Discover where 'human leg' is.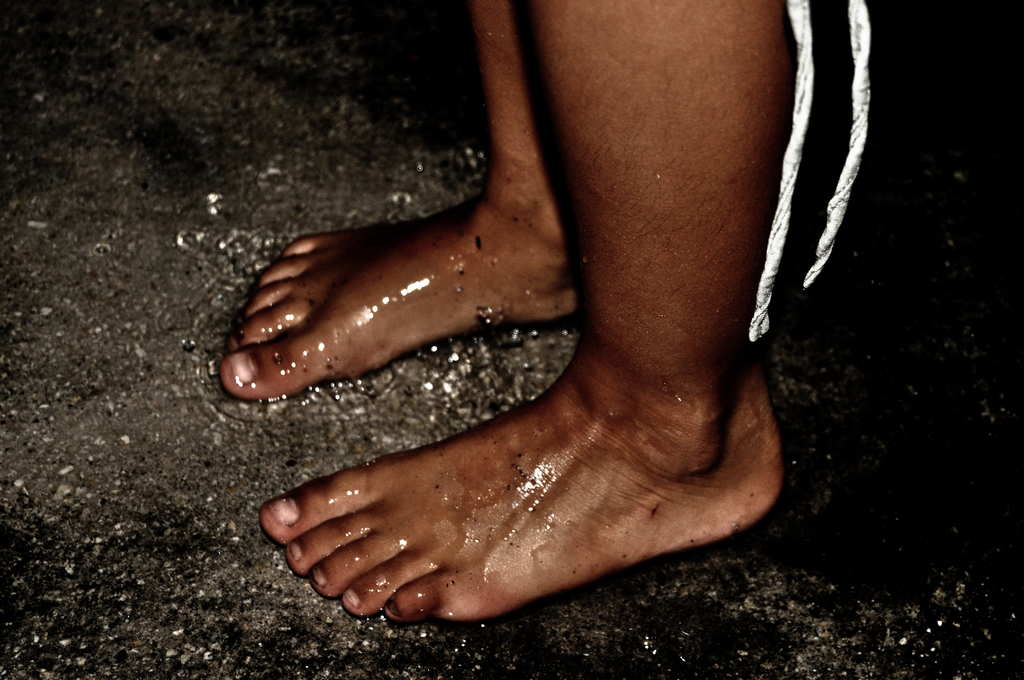
Discovered at {"left": 263, "top": 0, "right": 792, "bottom": 622}.
